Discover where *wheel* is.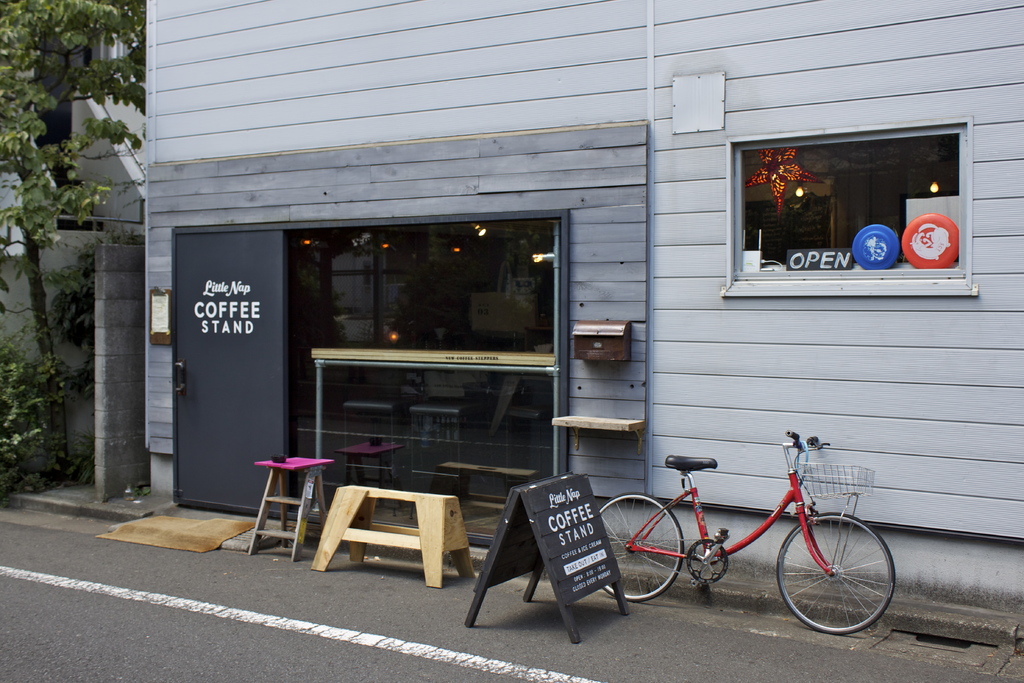
Discovered at bbox=(596, 491, 680, 613).
